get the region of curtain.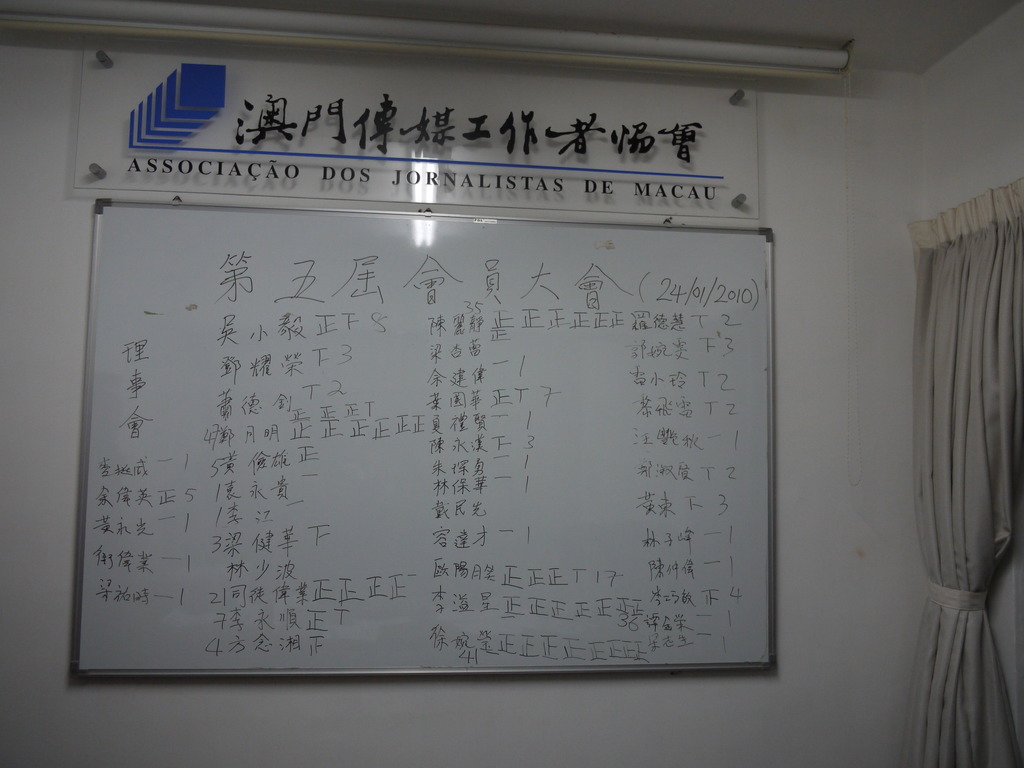
x1=897, y1=190, x2=1015, y2=709.
